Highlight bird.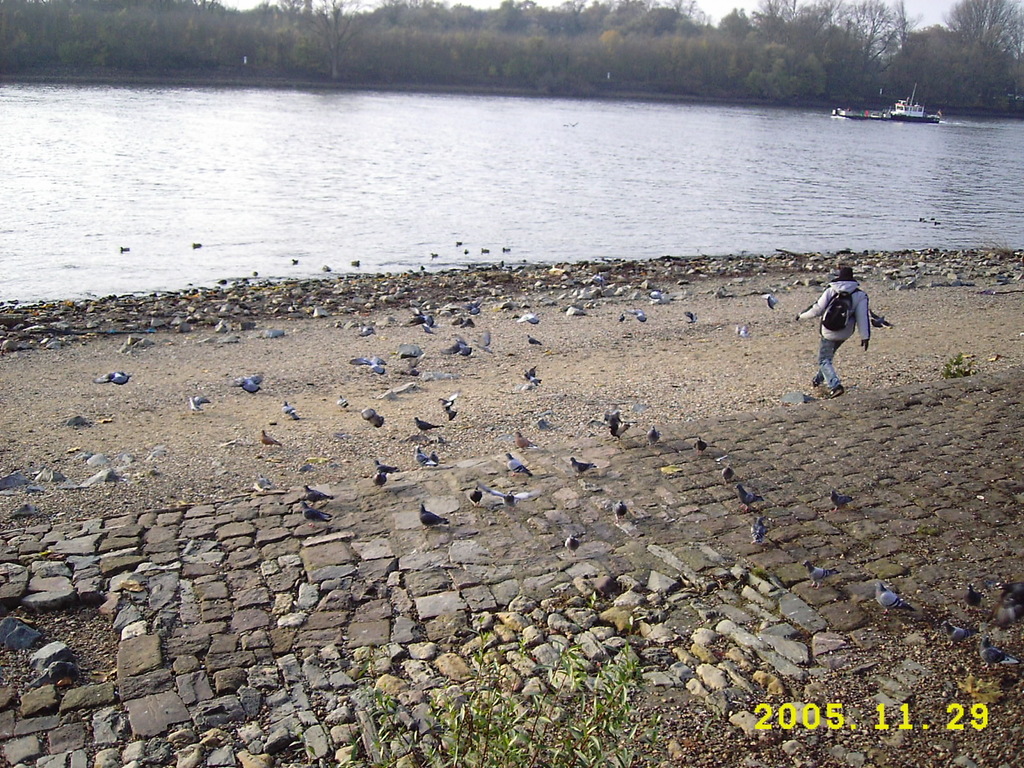
Highlighted region: x1=872, y1=574, x2=919, y2=611.
